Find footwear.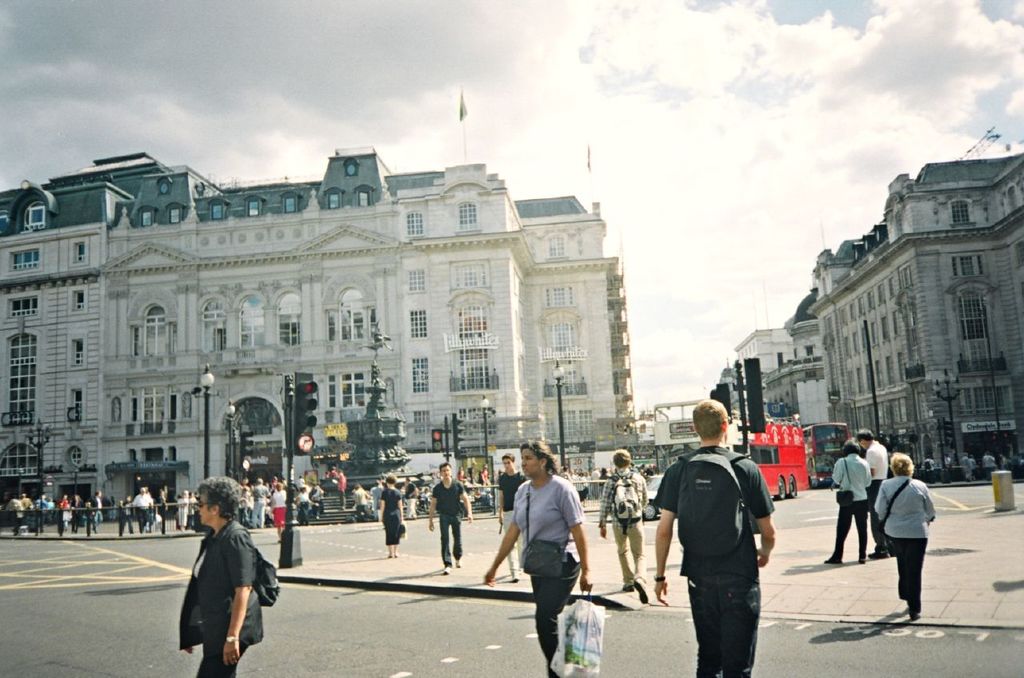
869,550,887,559.
